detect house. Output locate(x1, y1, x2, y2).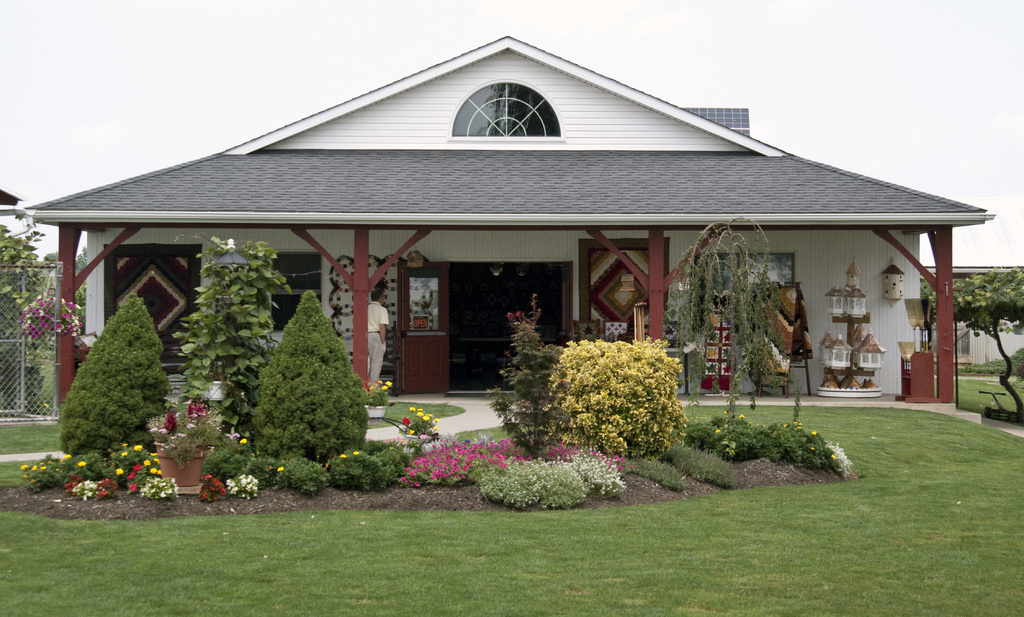
locate(90, 11, 957, 459).
